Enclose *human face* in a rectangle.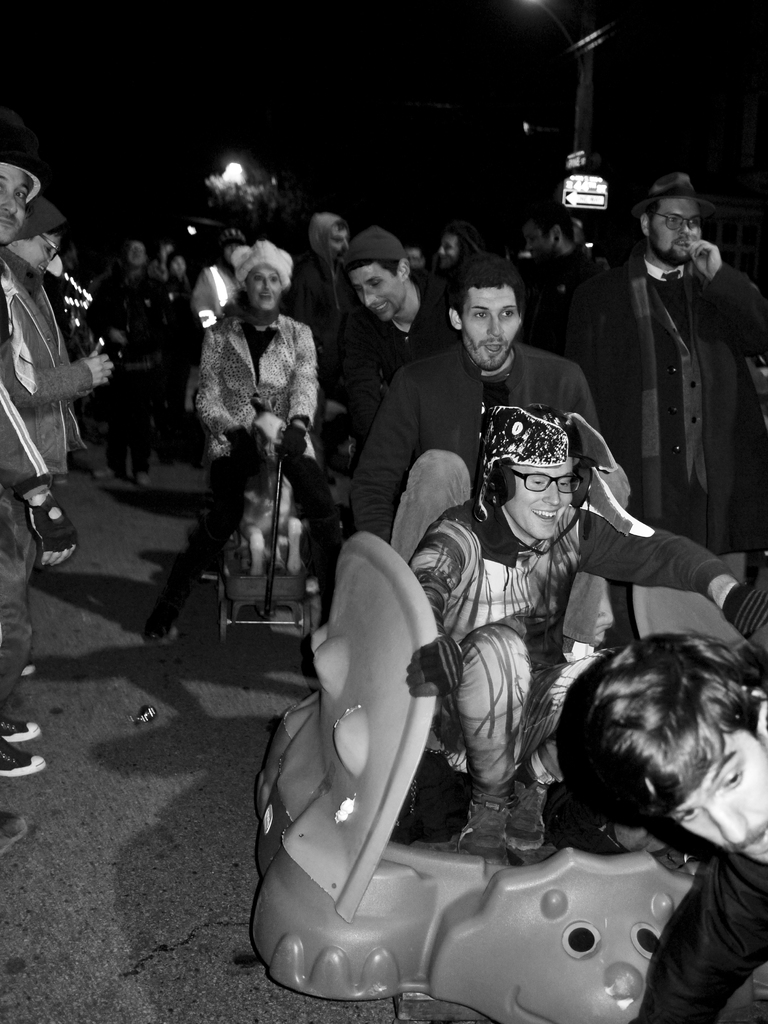
124, 239, 147, 267.
